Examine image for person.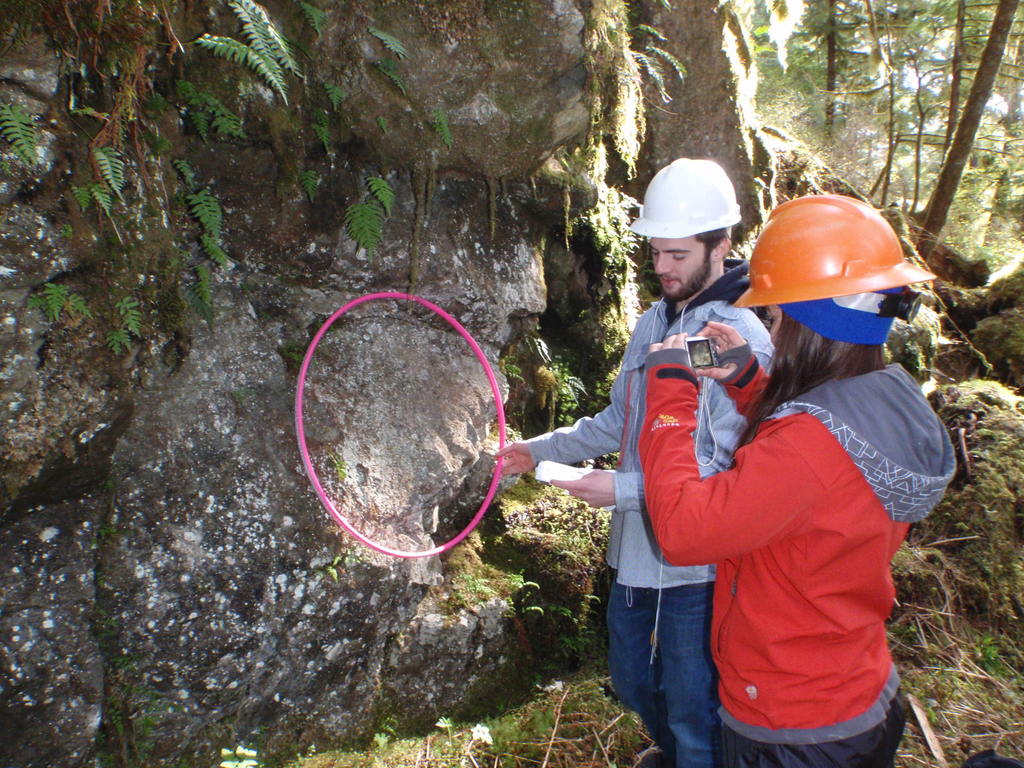
Examination result: select_region(492, 159, 785, 767).
